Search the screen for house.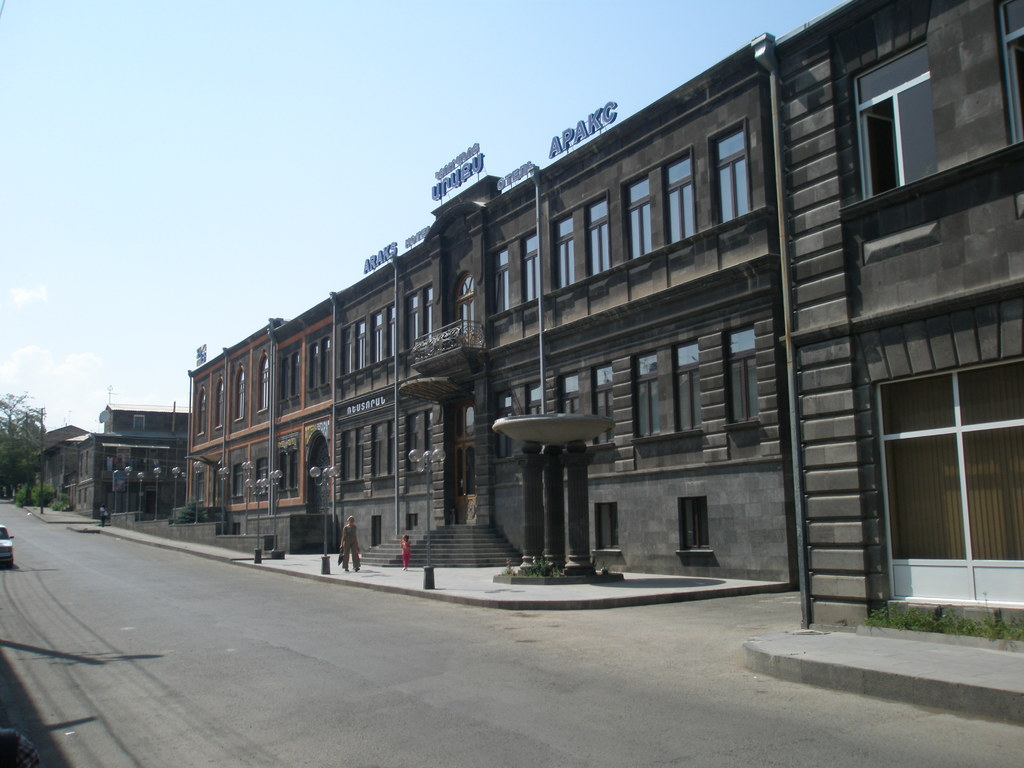
Found at [left=67, top=399, right=198, bottom=524].
